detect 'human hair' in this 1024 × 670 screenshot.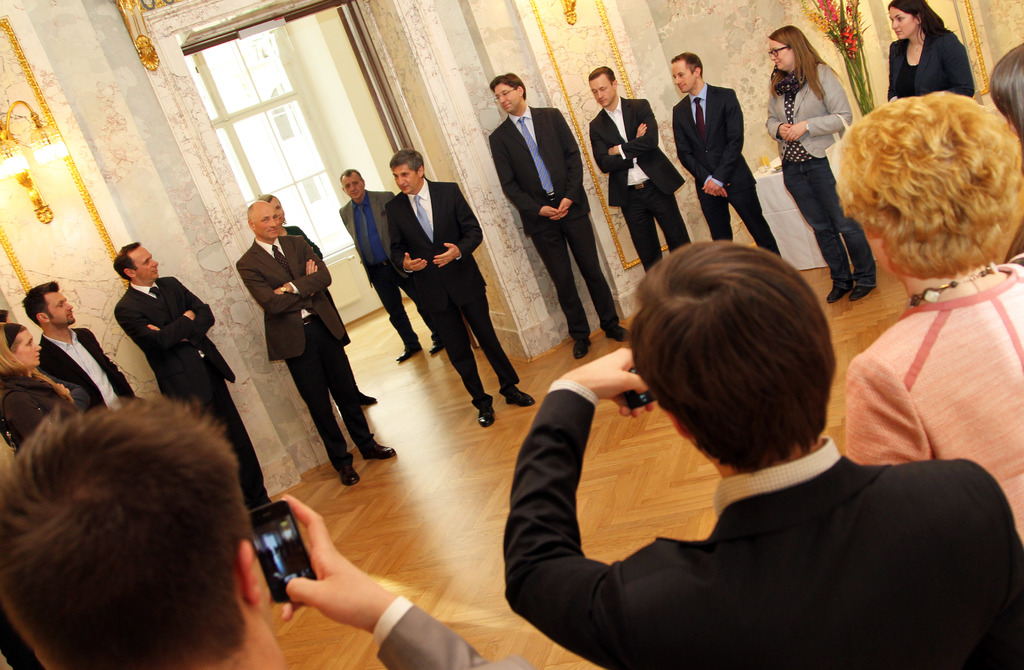
Detection: 0/321/70/397.
